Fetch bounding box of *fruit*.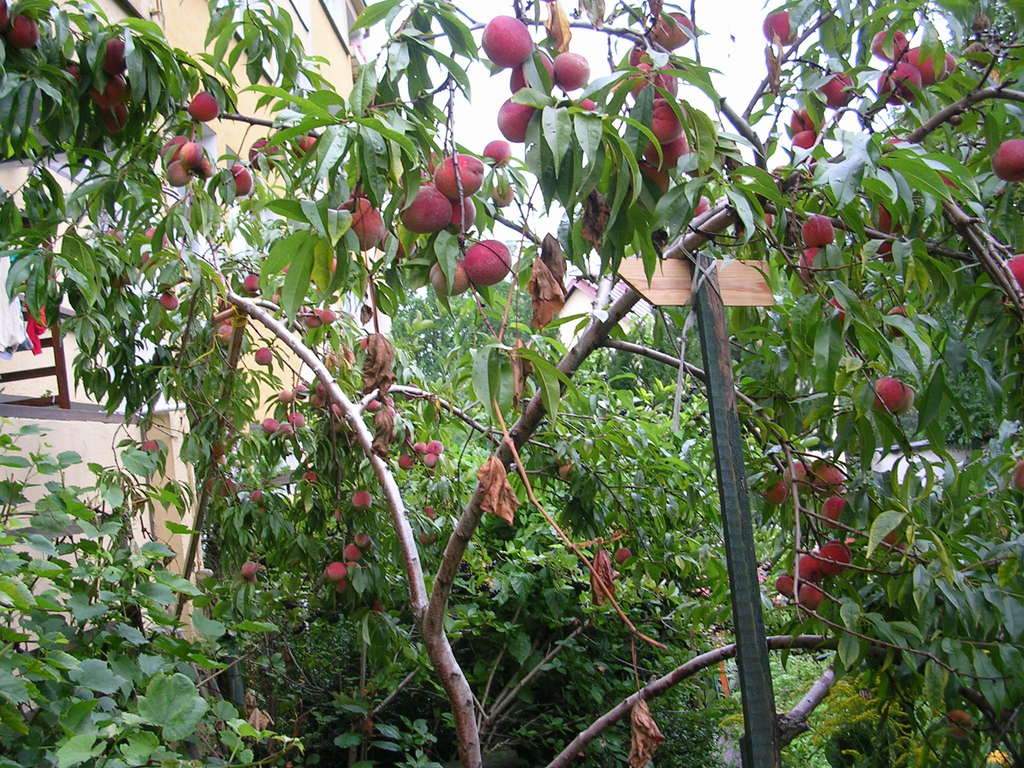
Bbox: 873/375/913/419.
